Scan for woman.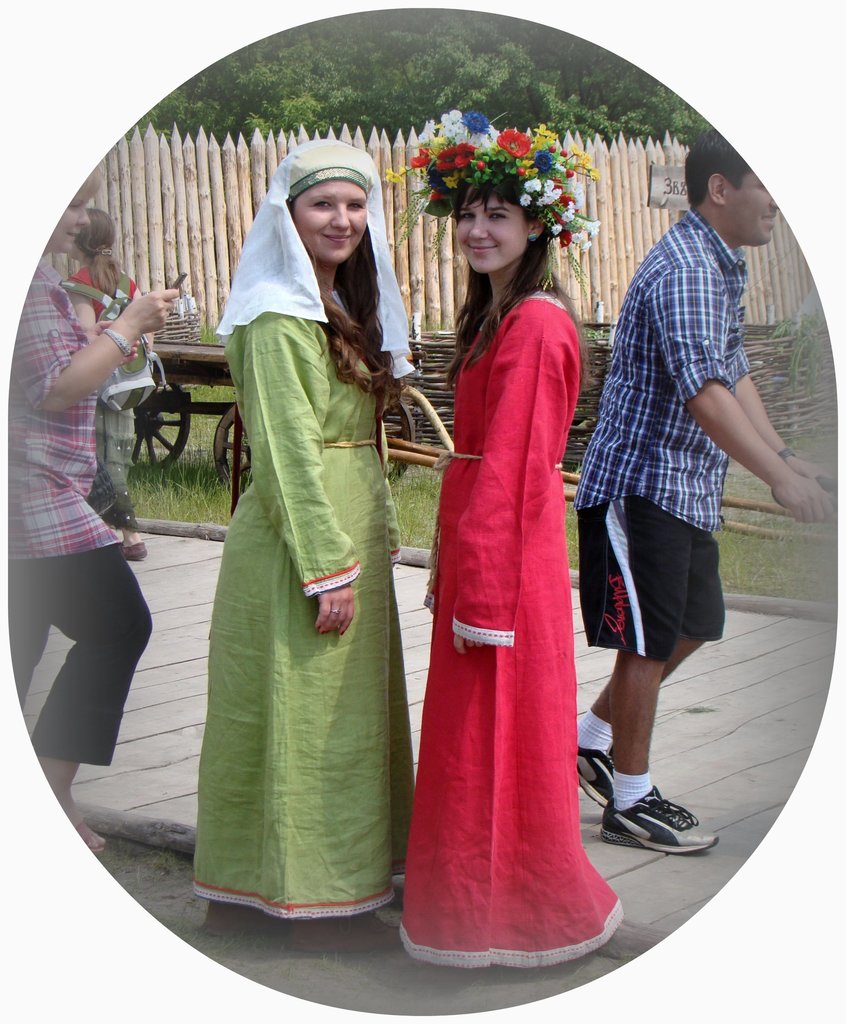
Scan result: l=188, t=136, r=408, b=951.
